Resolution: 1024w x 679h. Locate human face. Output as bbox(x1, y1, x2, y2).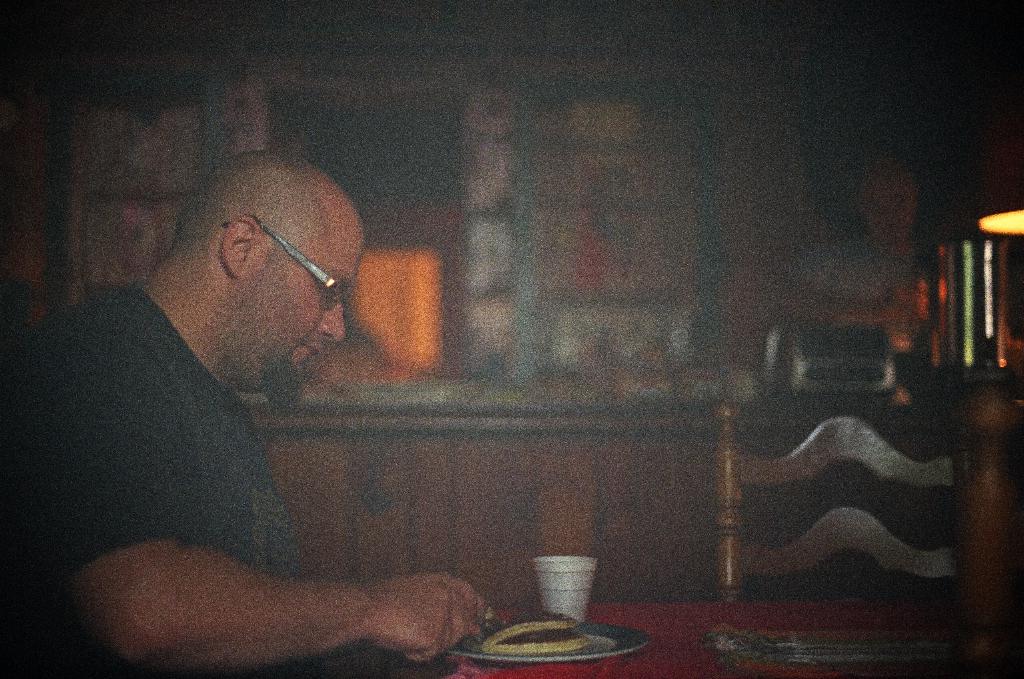
bbox(219, 211, 366, 392).
